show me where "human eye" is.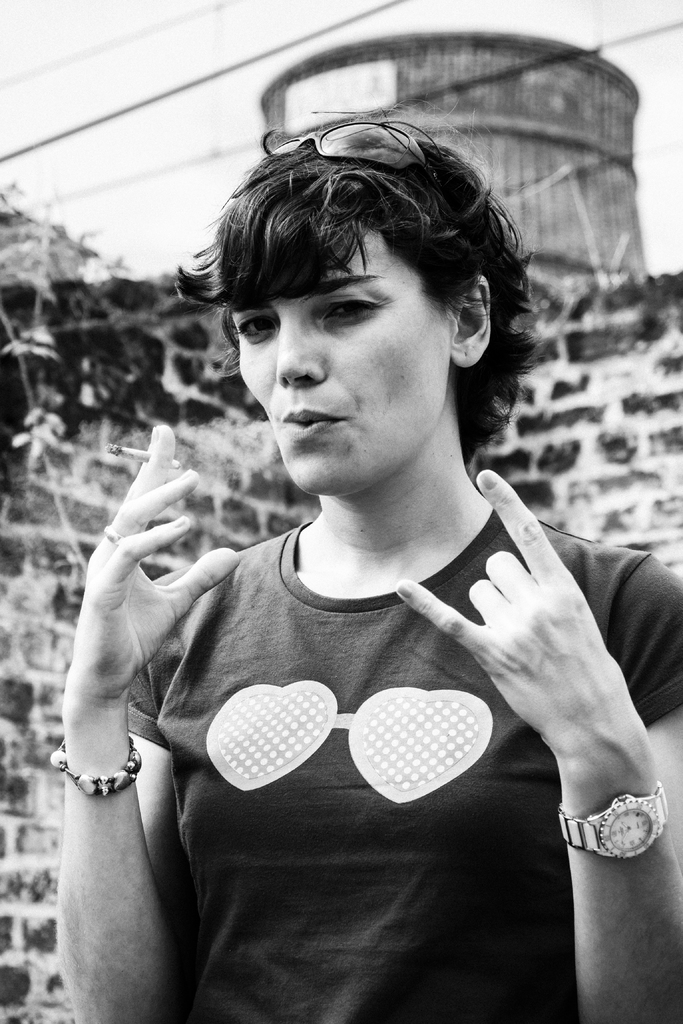
"human eye" is at <region>231, 316, 281, 350</region>.
